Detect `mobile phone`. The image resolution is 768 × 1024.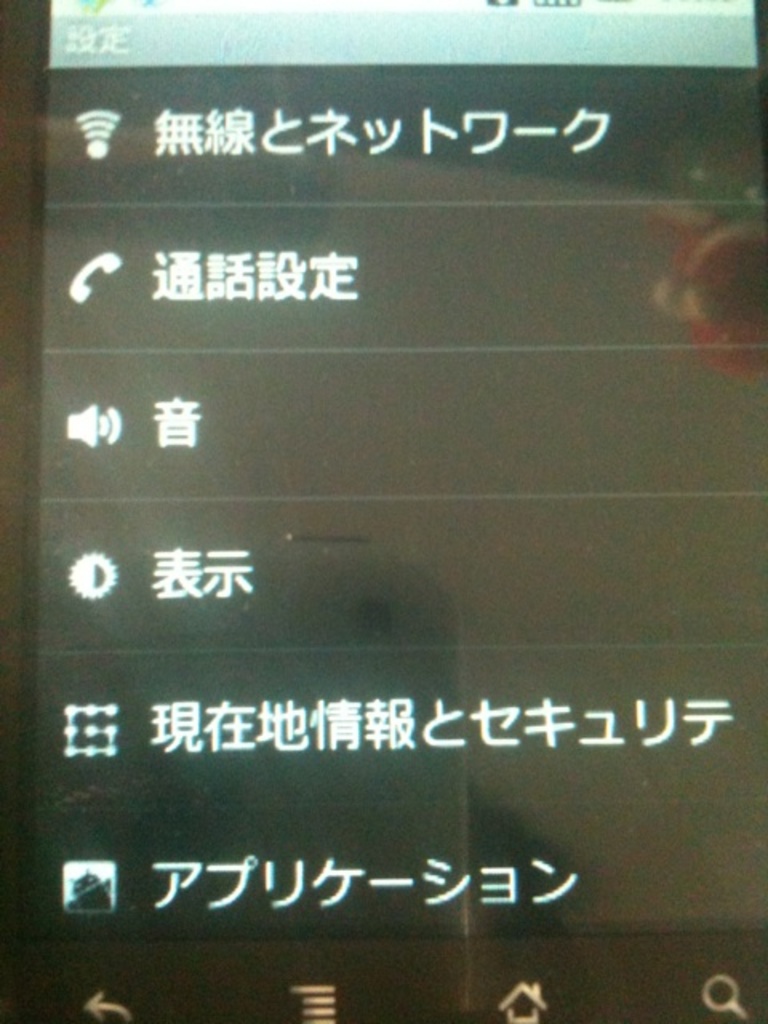
[0,8,767,1023].
